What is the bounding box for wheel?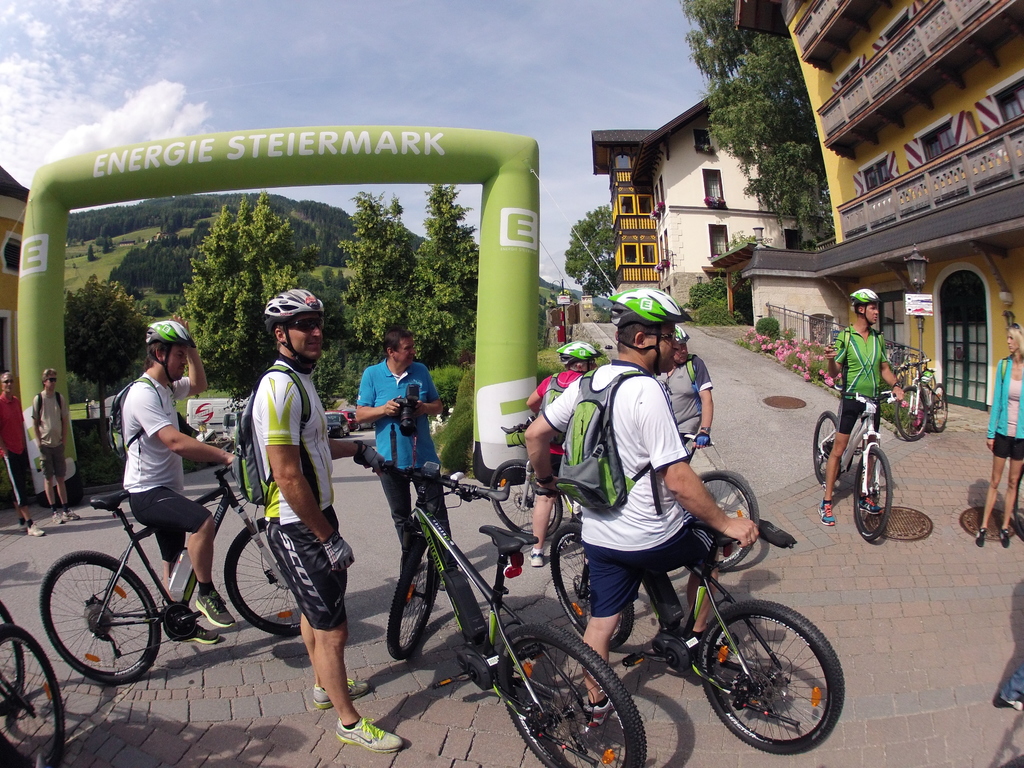
BBox(898, 388, 927, 441).
